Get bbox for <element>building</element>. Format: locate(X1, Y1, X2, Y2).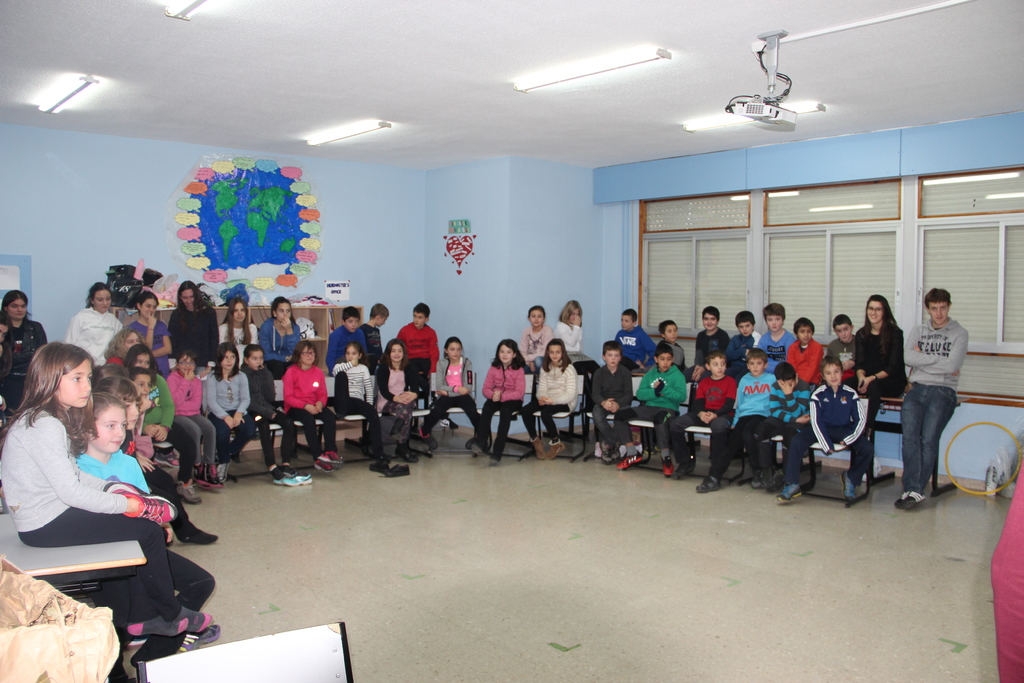
locate(0, 0, 1023, 682).
